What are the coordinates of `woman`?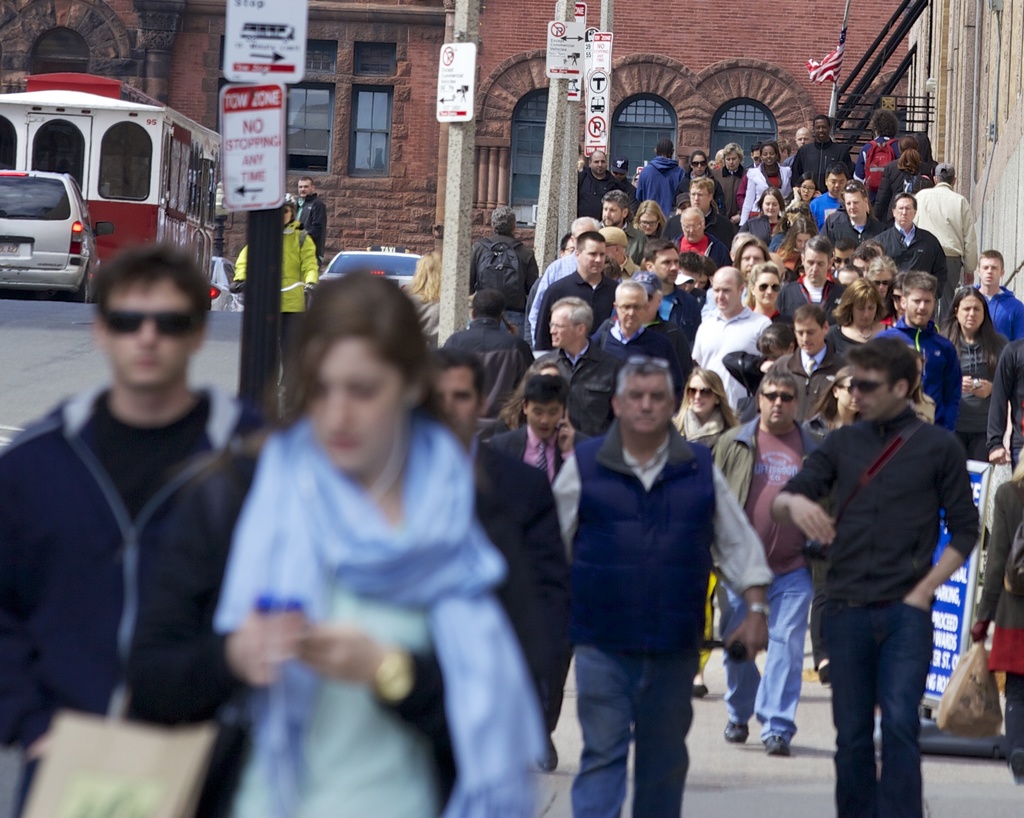
bbox=[745, 261, 785, 320].
